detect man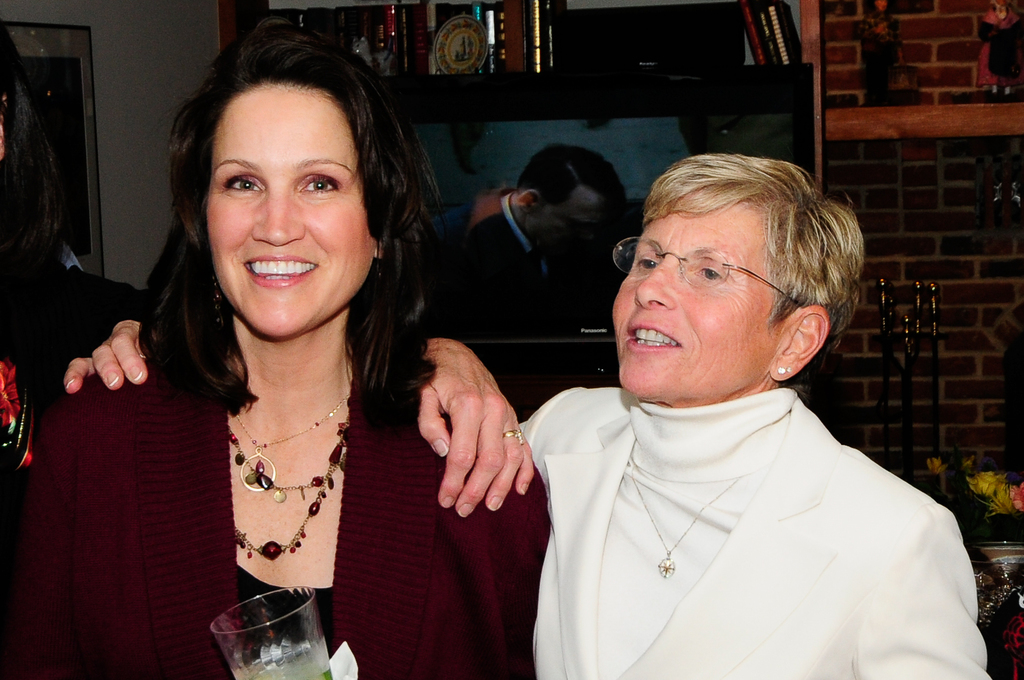
<bbox>440, 148, 627, 327</bbox>
